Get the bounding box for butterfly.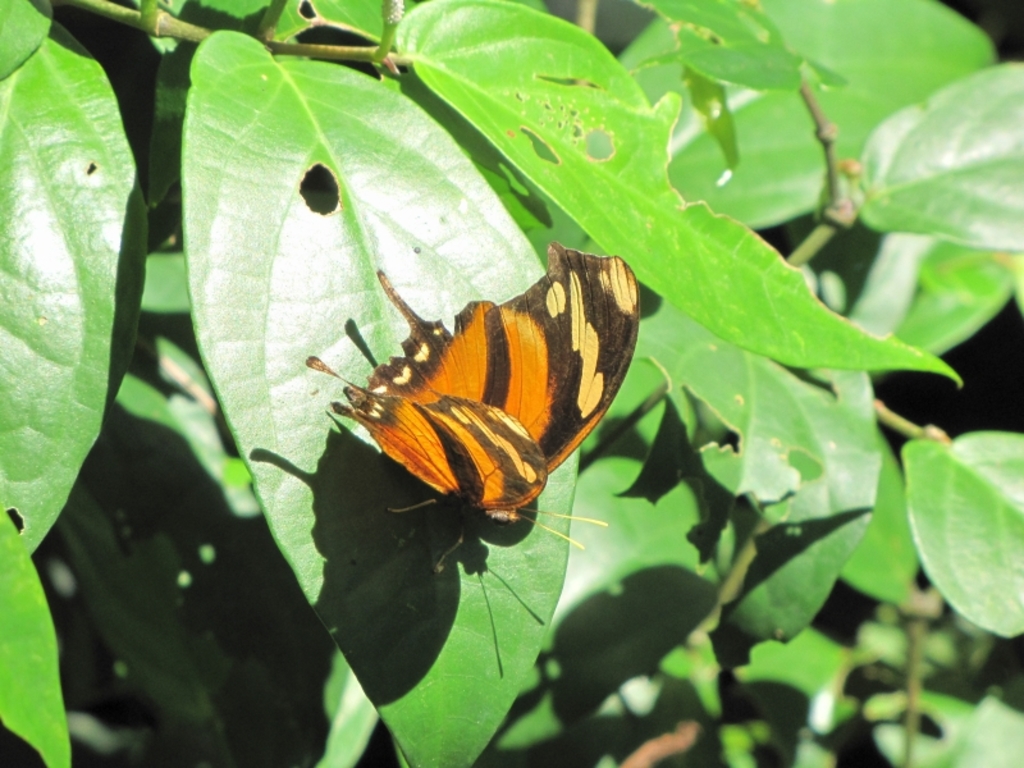
[x1=276, y1=224, x2=635, y2=568].
